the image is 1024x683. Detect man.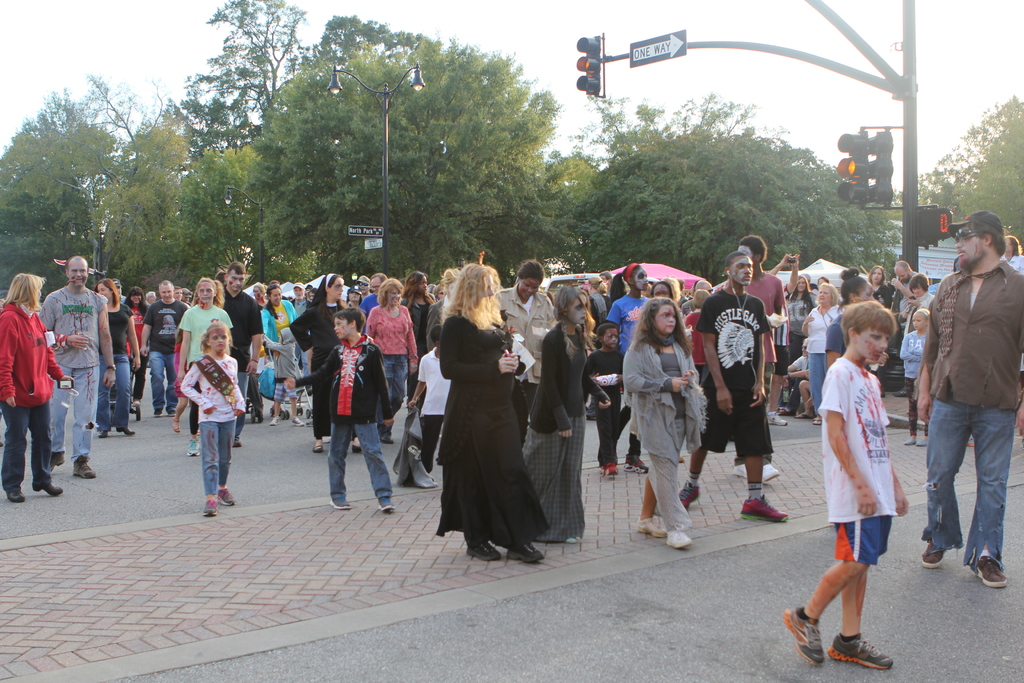
Detection: (left=176, top=286, right=188, bottom=299).
